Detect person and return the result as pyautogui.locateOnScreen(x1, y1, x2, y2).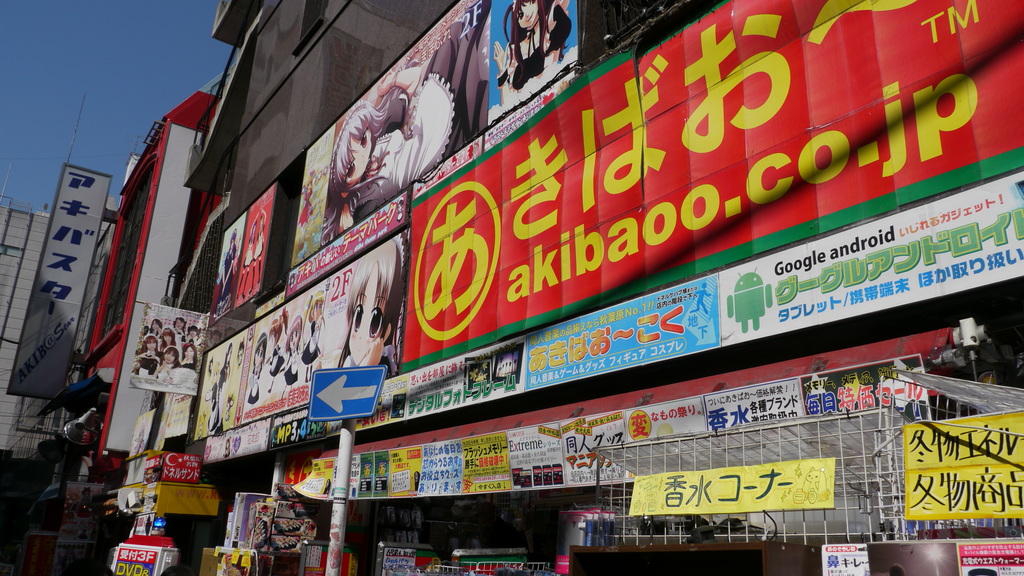
pyautogui.locateOnScreen(489, 0, 571, 99).
